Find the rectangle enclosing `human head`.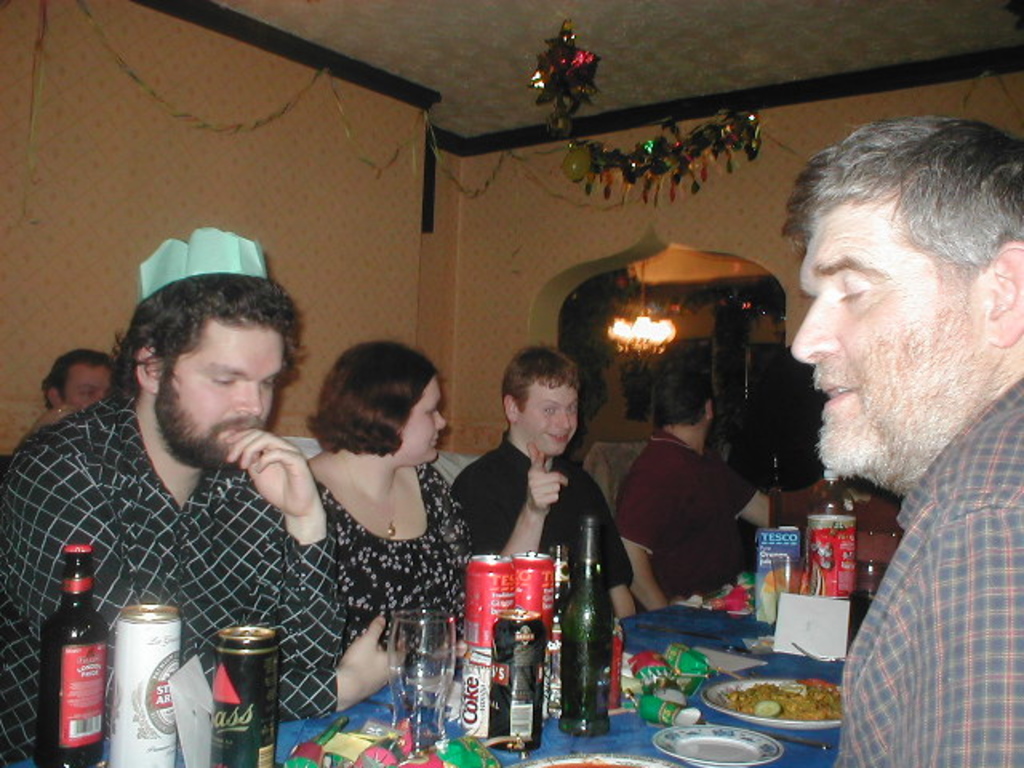
crop(653, 362, 715, 448).
